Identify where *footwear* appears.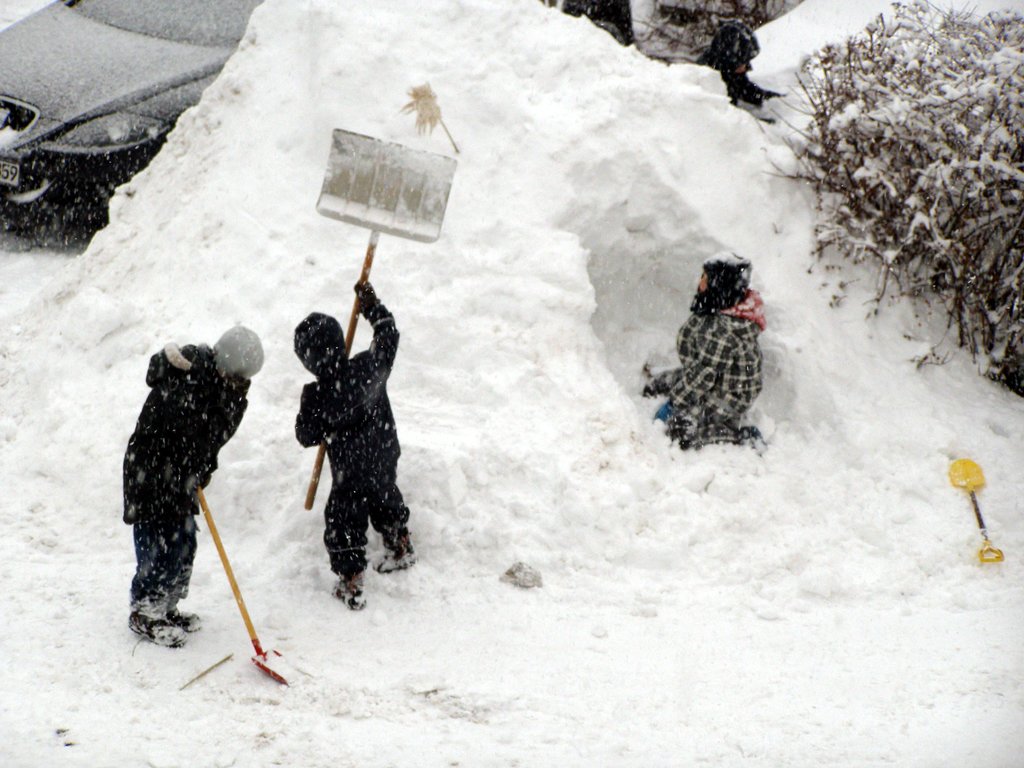
Appears at (x1=372, y1=527, x2=420, y2=573).
